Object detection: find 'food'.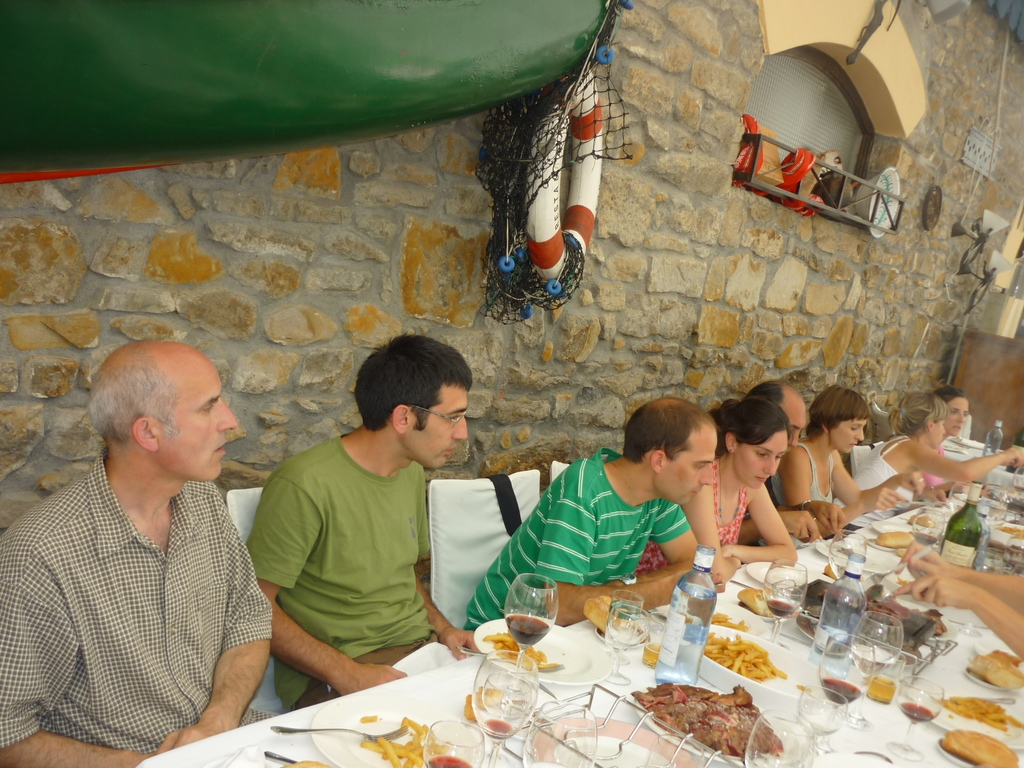
999, 524, 1023, 540.
